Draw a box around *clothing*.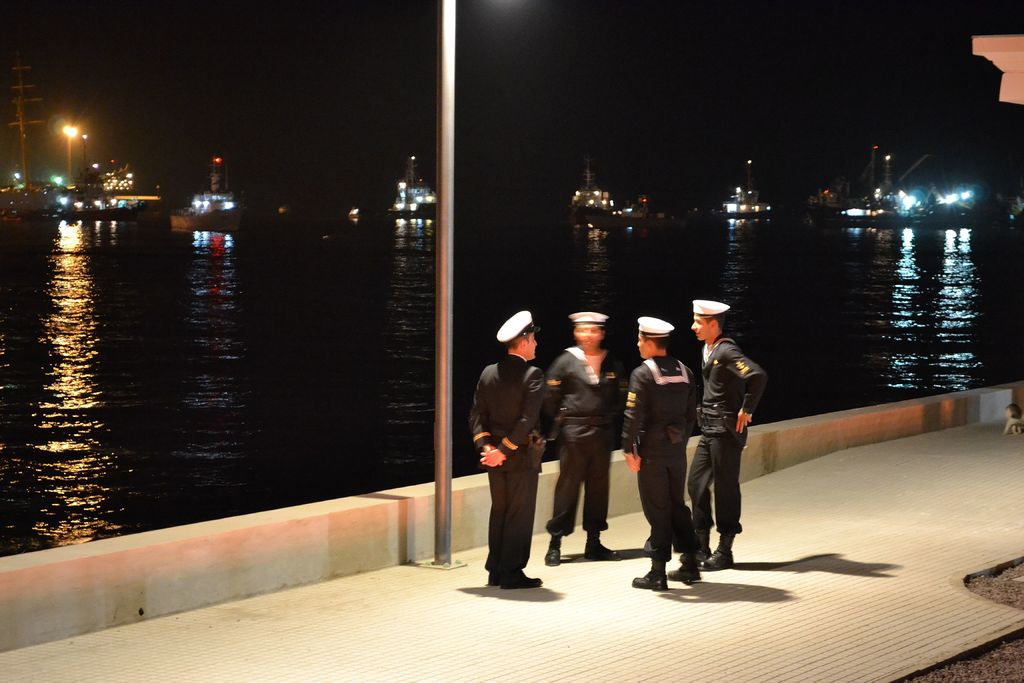
select_region(640, 447, 703, 552).
